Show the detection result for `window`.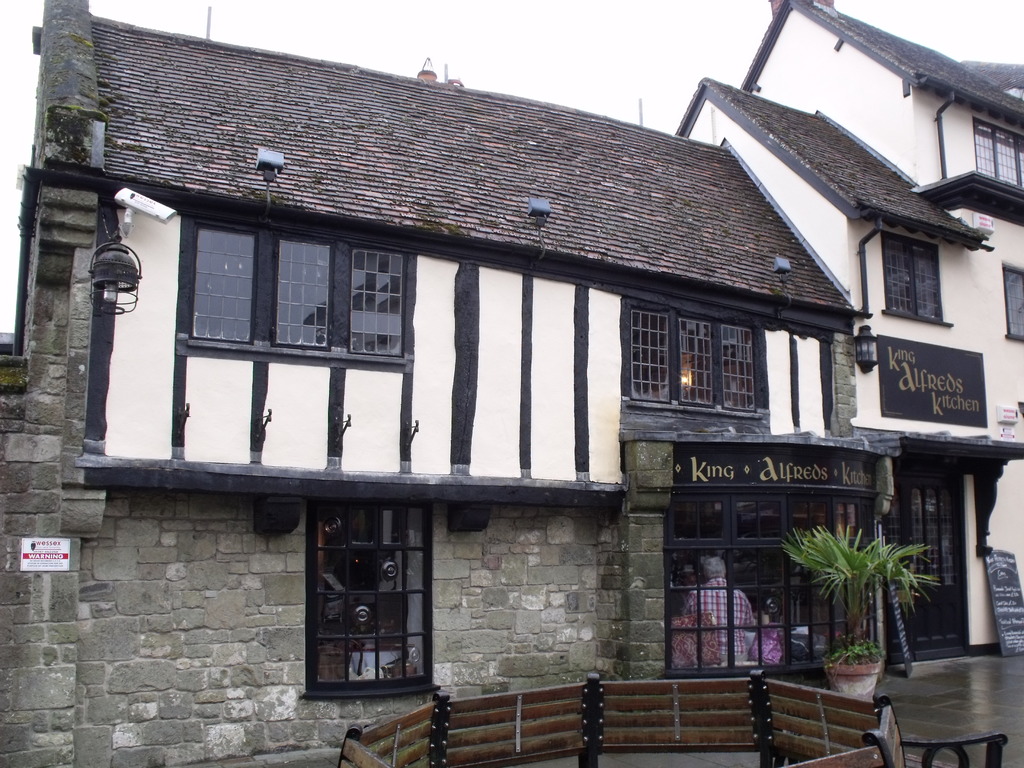
bbox=(212, 221, 422, 372).
